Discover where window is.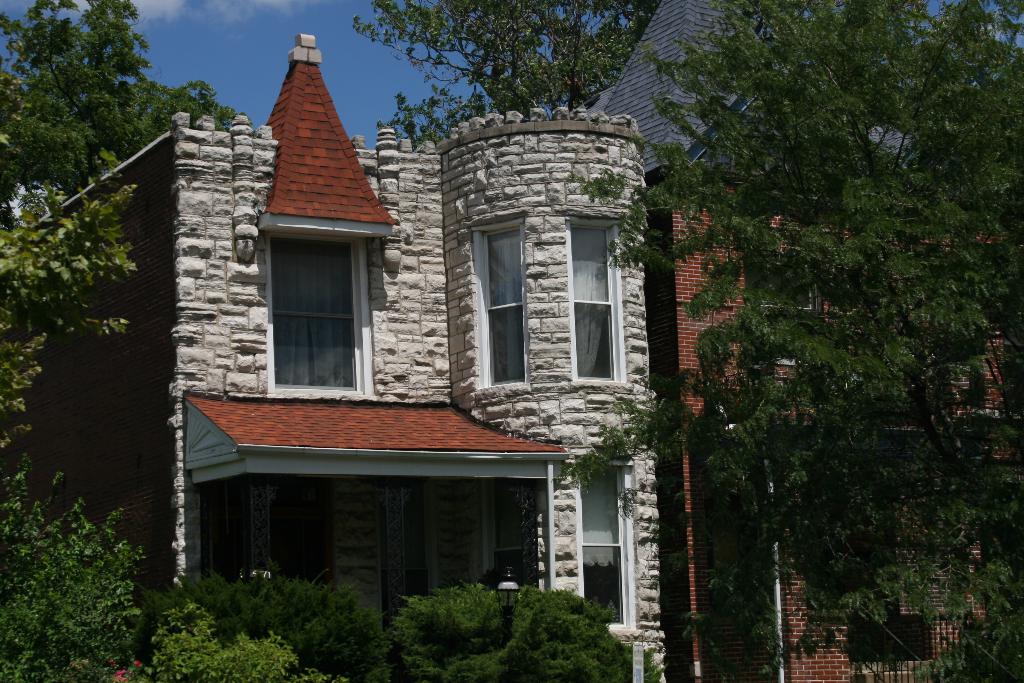
Discovered at crop(582, 468, 626, 618).
